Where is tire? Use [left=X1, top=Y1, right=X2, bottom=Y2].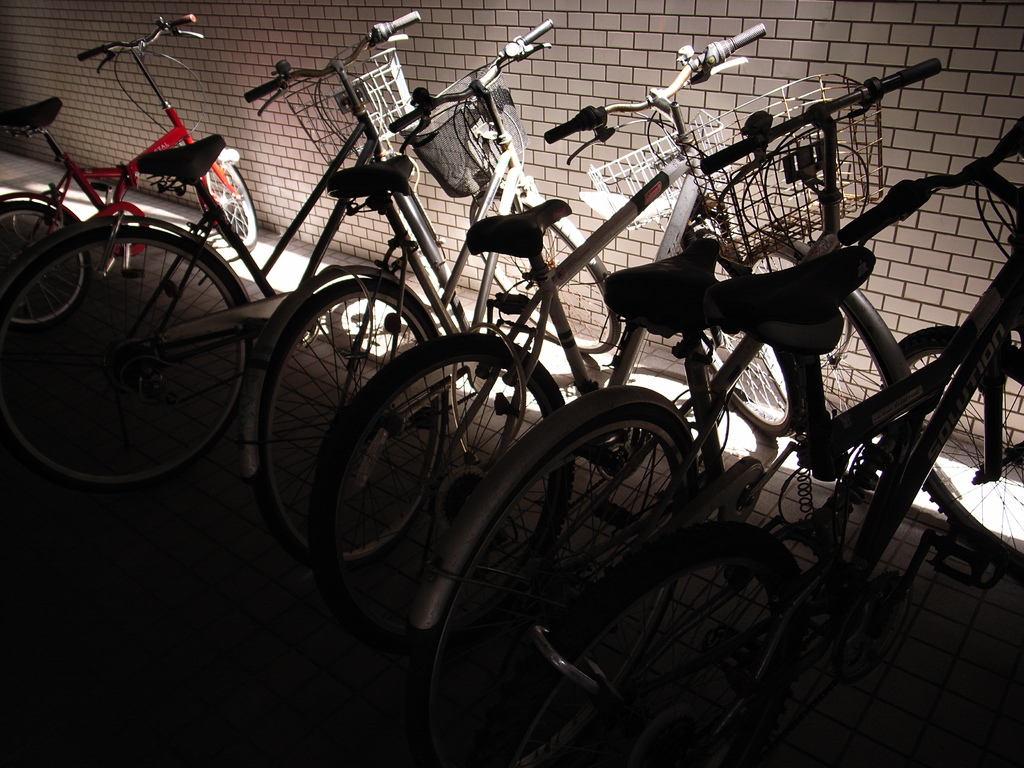
[left=879, top=326, right=1023, bottom=585].
